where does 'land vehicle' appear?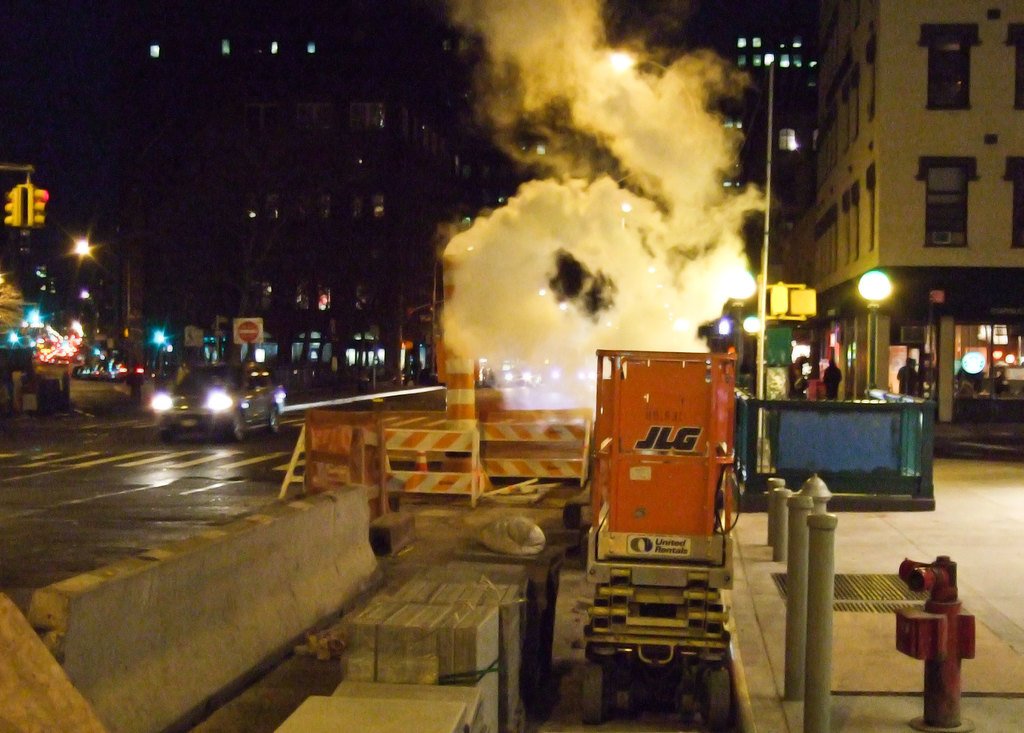
Appears at bbox=(561, 359, 787, 696).
